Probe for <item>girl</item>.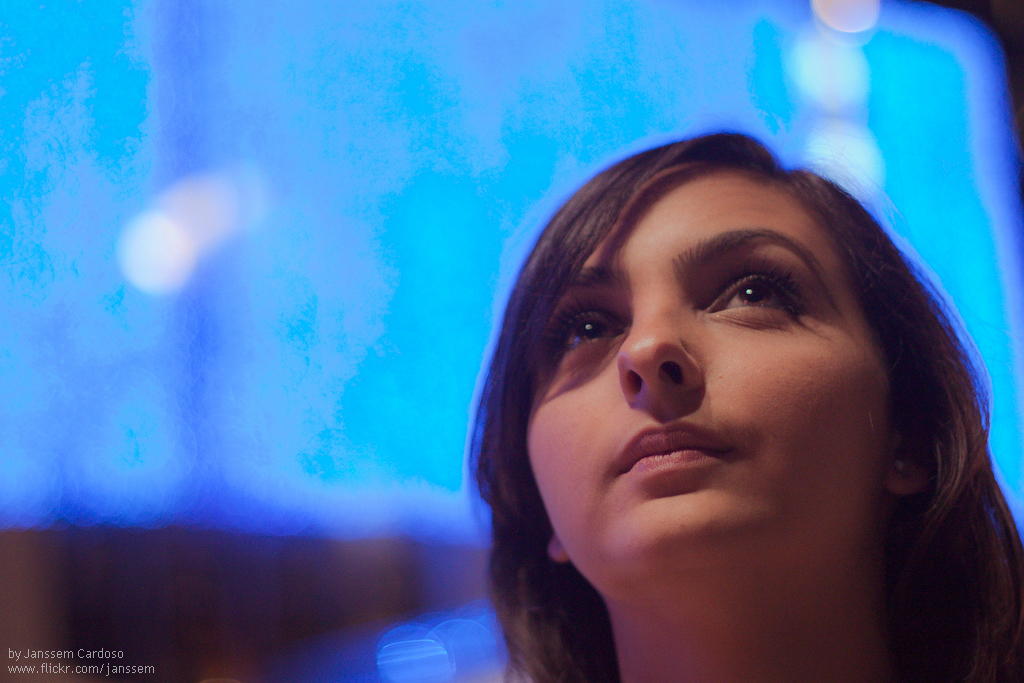
Probe result: [465,122,1023,682].
